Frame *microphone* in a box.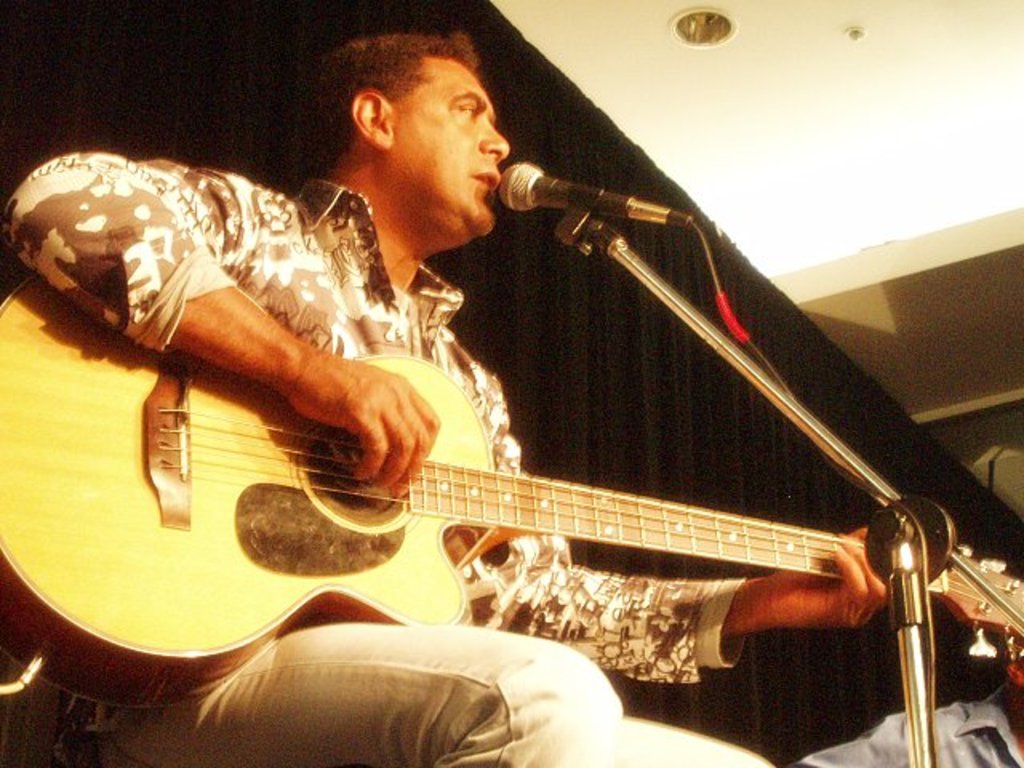
[left=498, top=160, right=693, bottom=229].
